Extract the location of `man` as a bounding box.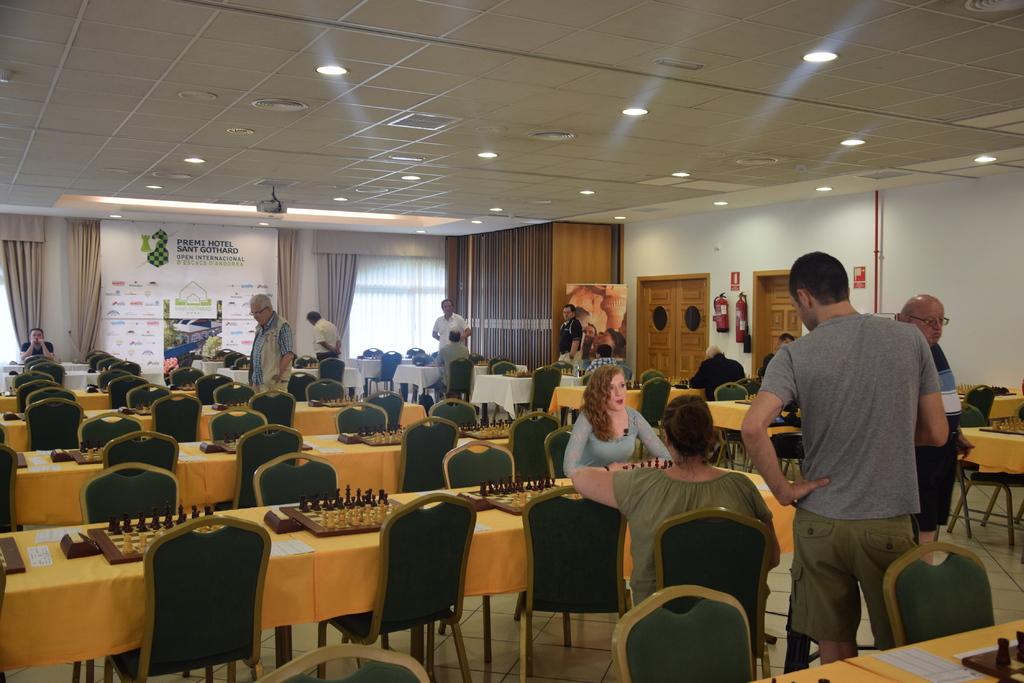
[761,332,799,378].
